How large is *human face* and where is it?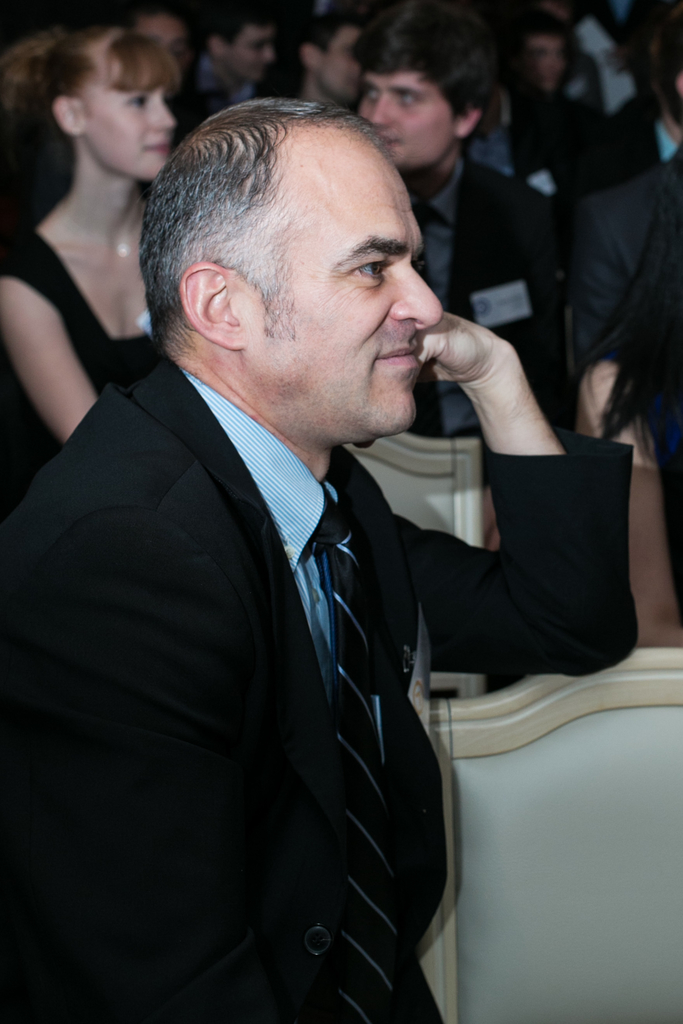
Bounding box: pyautogui.locateOnScreen(325, 35, 363, 109).
